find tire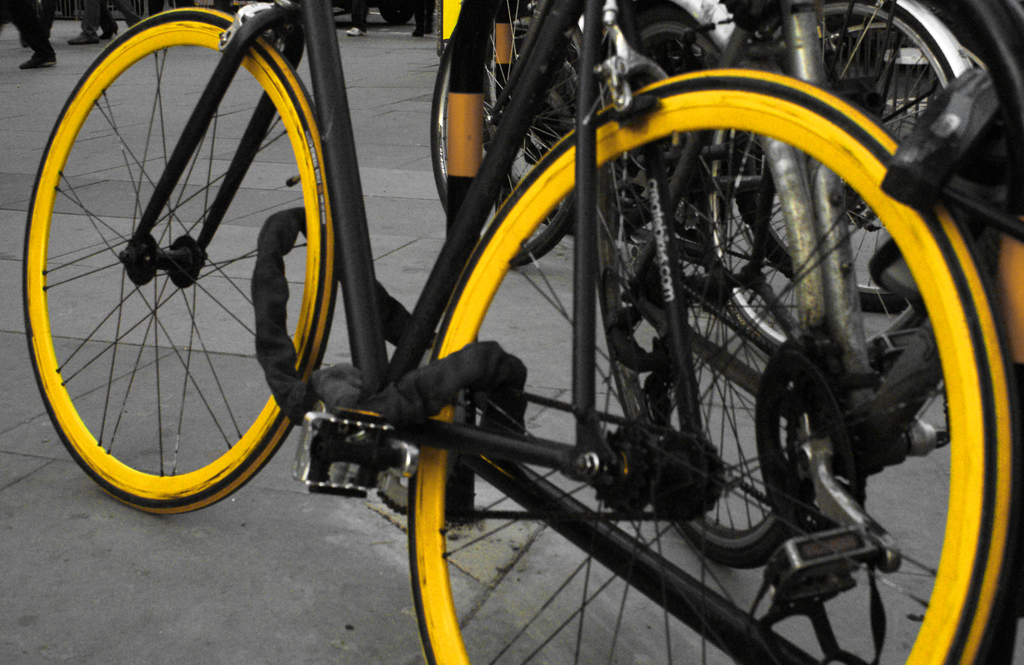
detection(409, 69, 1018, 664)
